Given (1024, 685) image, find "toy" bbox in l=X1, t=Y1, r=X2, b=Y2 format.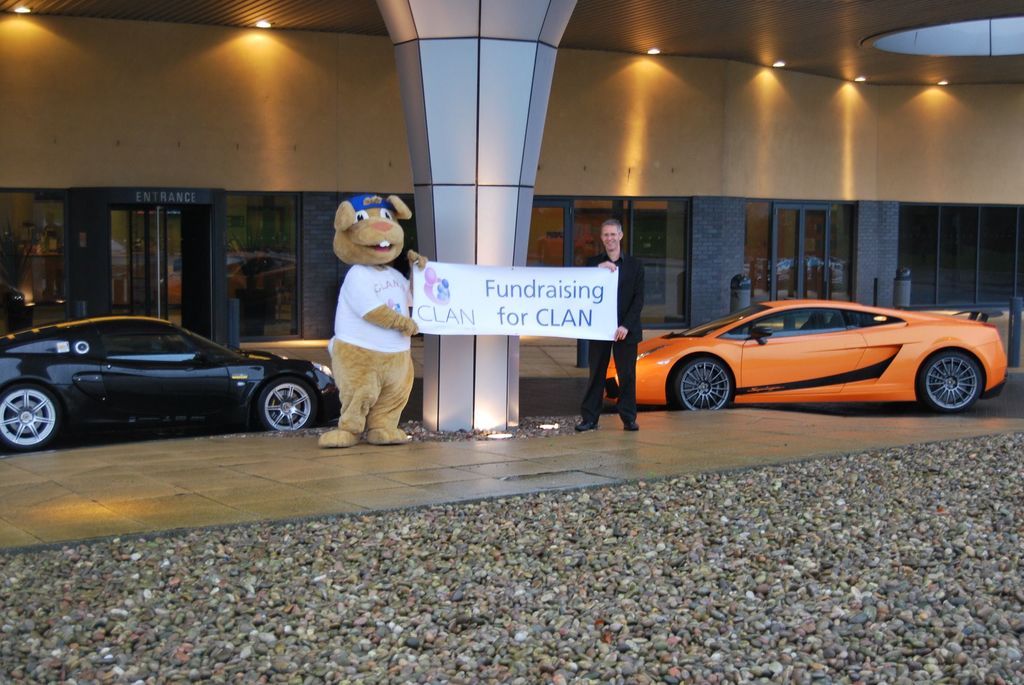
l=426, t=273, r=452, b=299.
